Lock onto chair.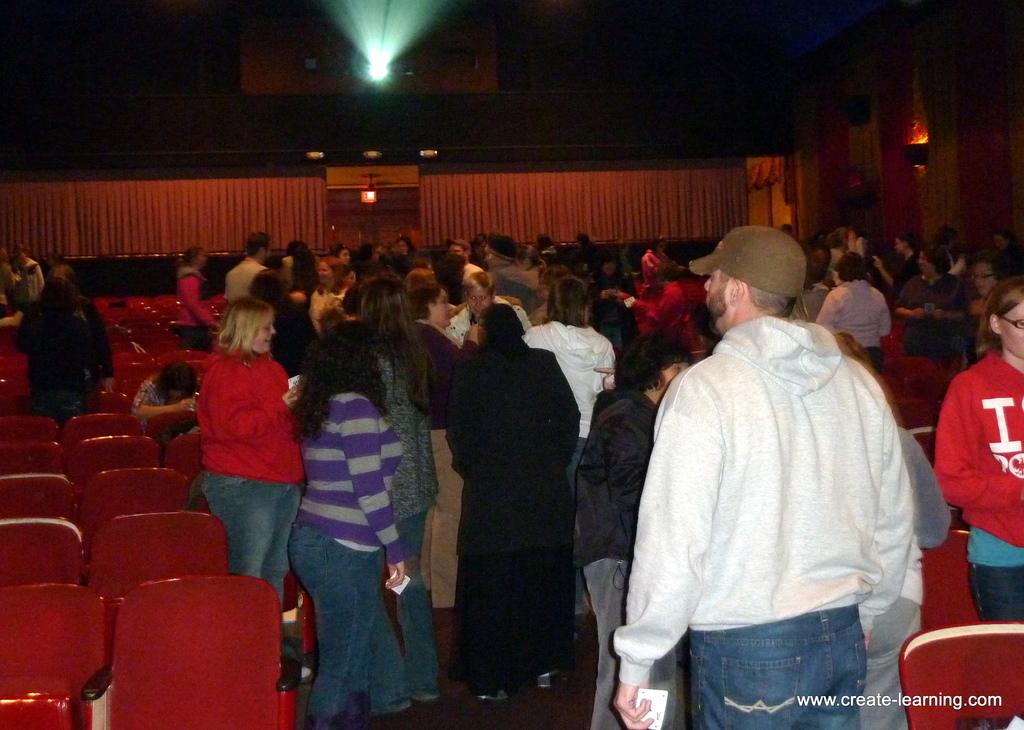
Locked: bbox(881, 355, 940, 402).
